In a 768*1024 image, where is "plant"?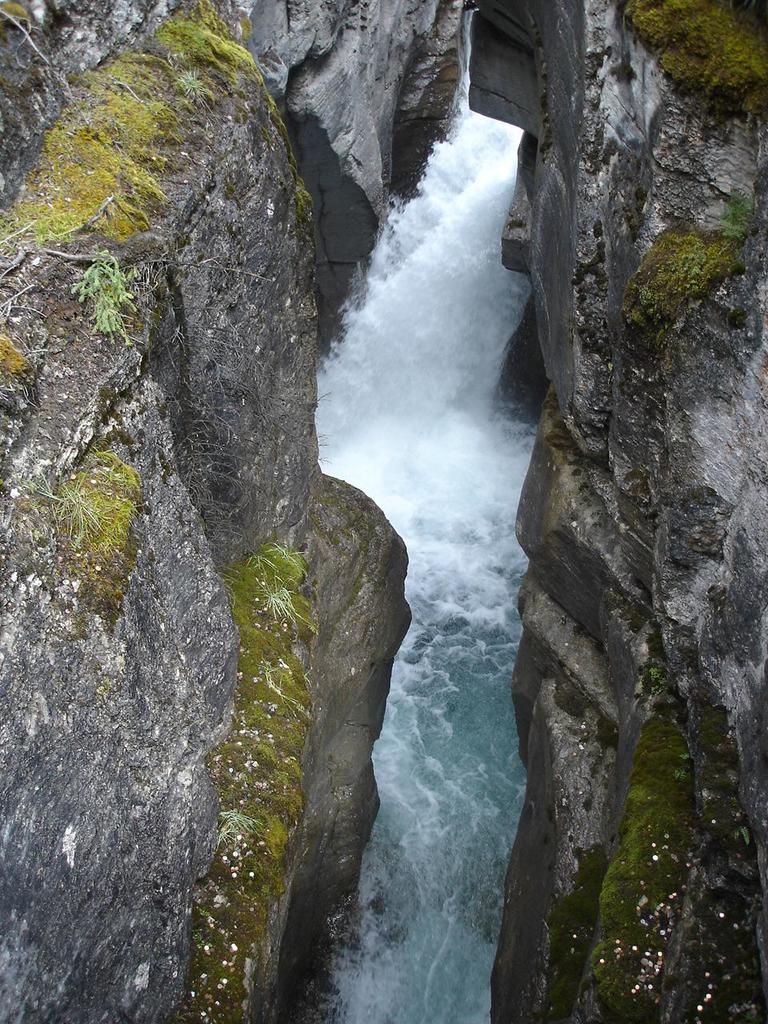
rect(270, 86, 328, 241).
